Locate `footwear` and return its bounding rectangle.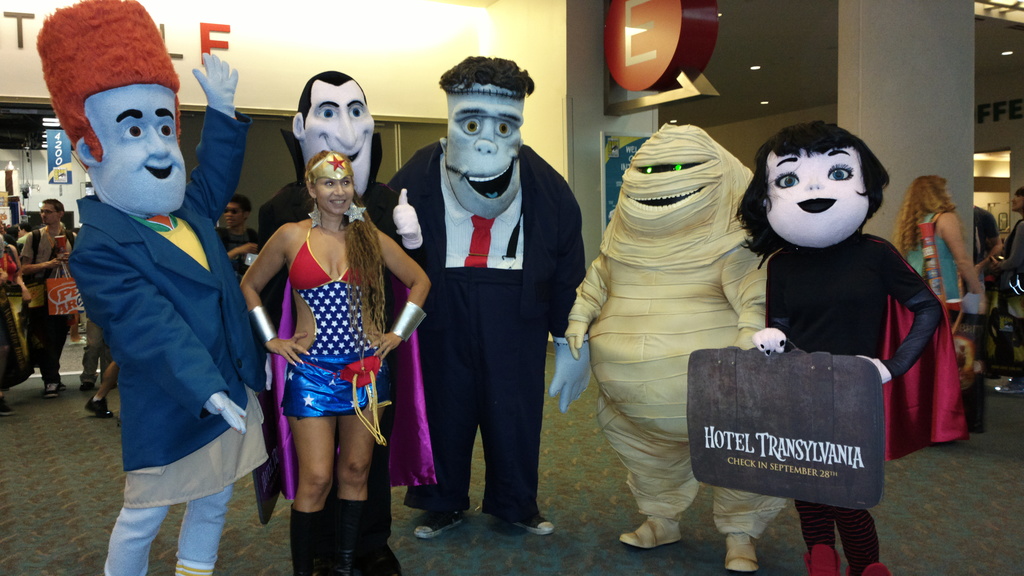
45/380/56/398.
